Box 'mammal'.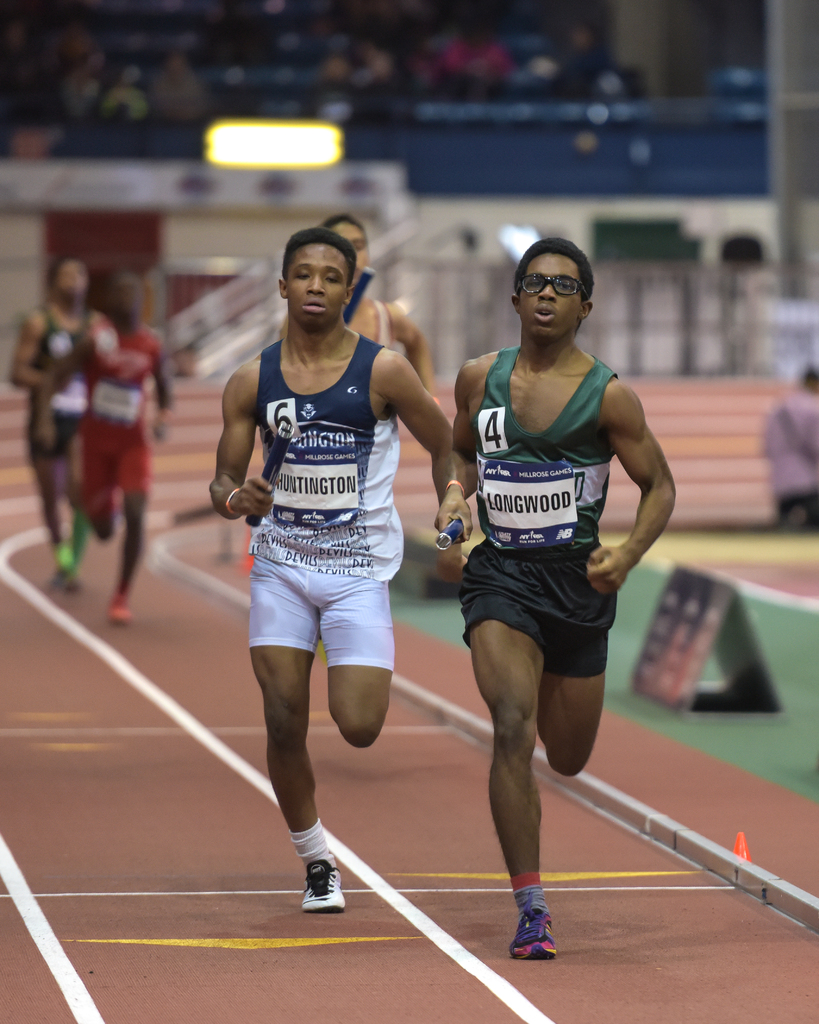
<bbox>207, 230, 454, 910</bbox>.
